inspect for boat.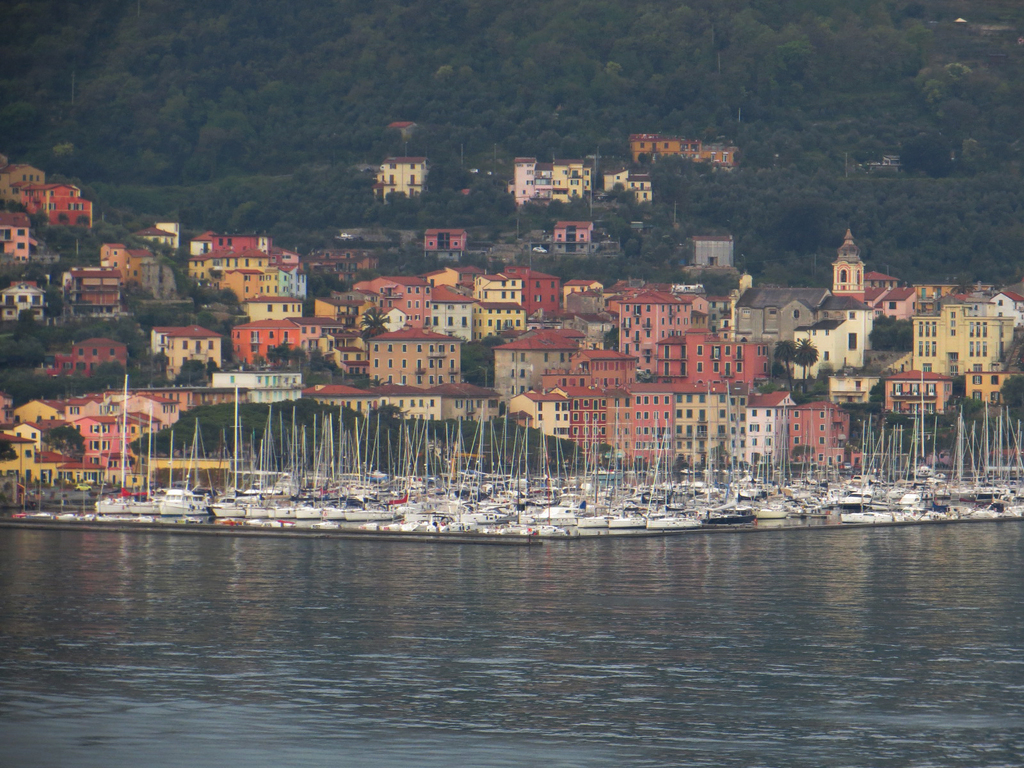
Inspection: region(941, 412, 970, 508).
